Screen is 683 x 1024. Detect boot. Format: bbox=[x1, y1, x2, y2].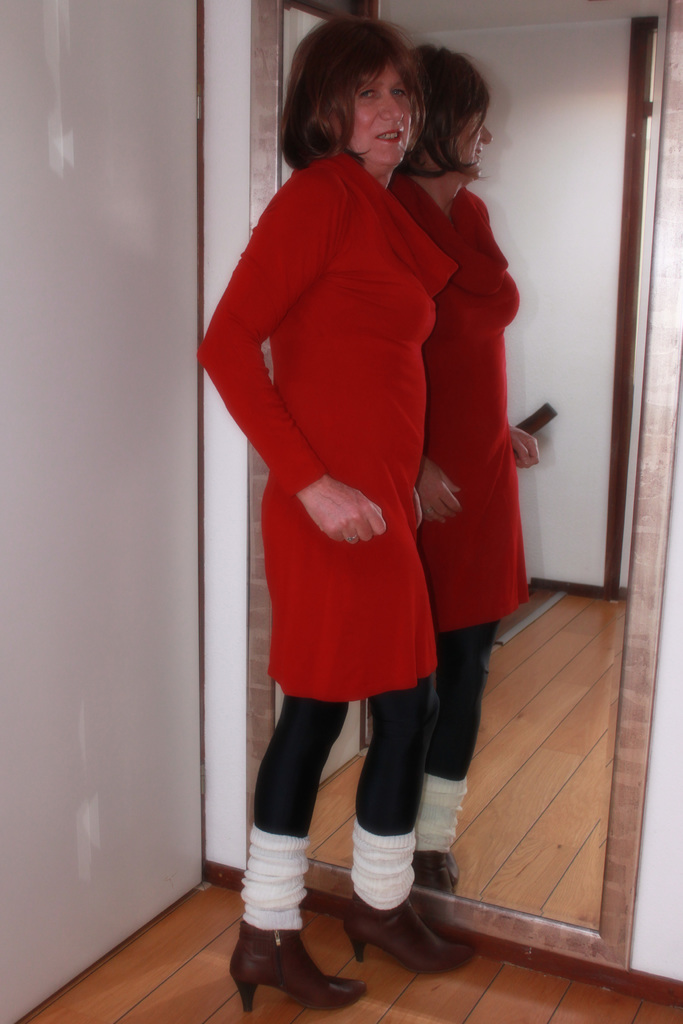
bbox=[232, 905, 368, 1014].
